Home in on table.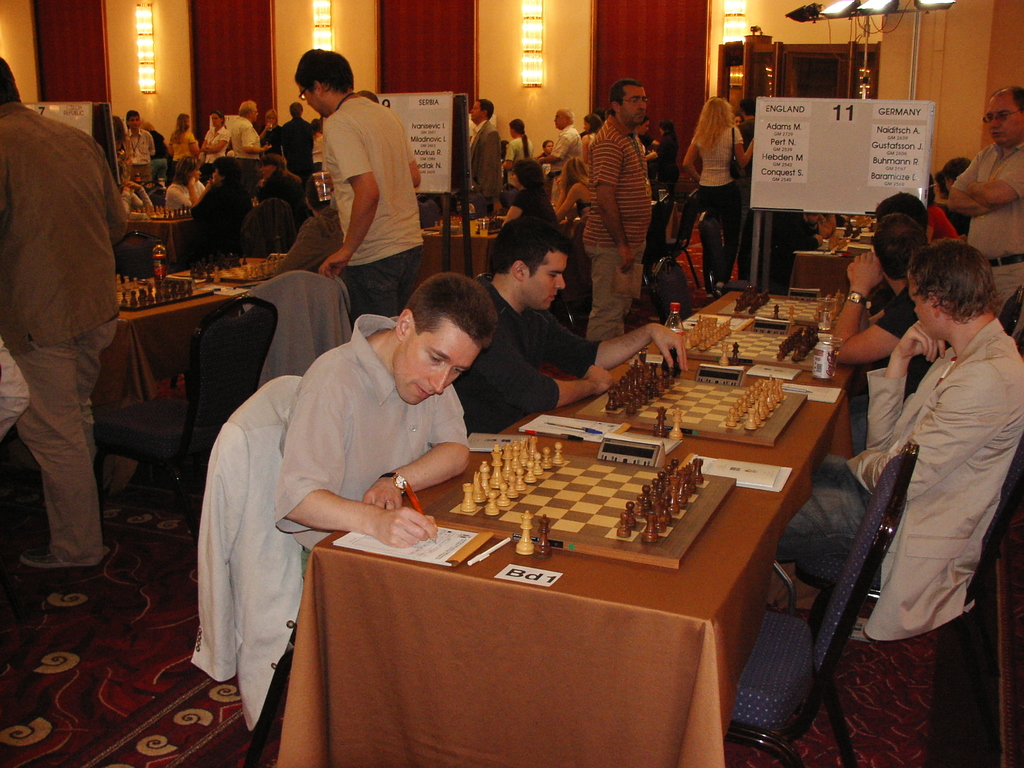
Homed in at (left=312, top=170, right=334, bottom=202).
